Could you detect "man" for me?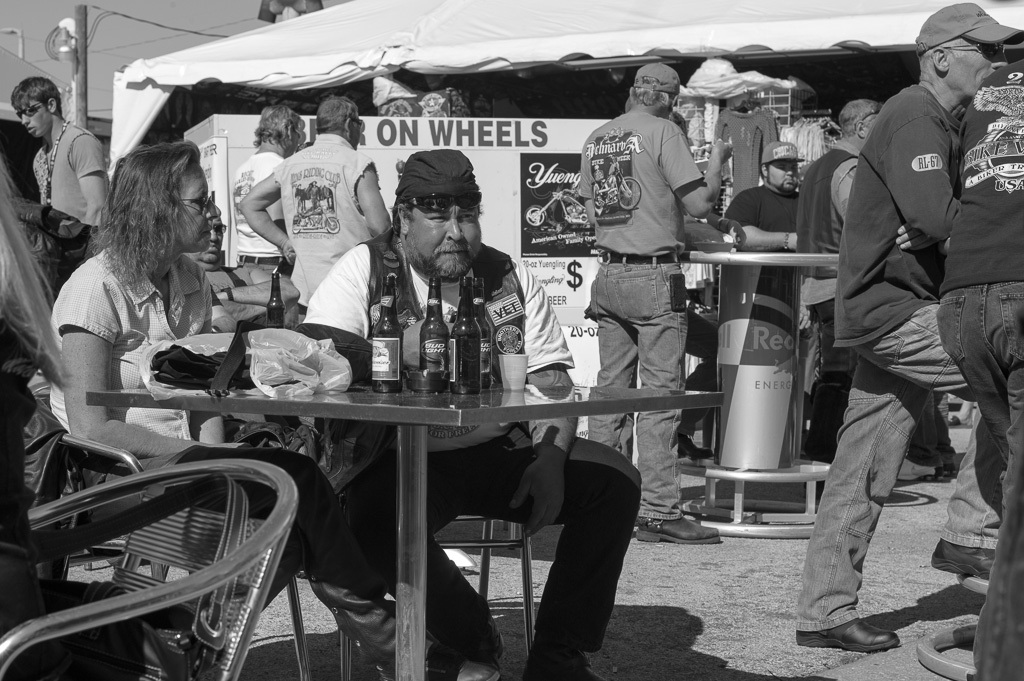
Detection result: 3 76 94 283.
